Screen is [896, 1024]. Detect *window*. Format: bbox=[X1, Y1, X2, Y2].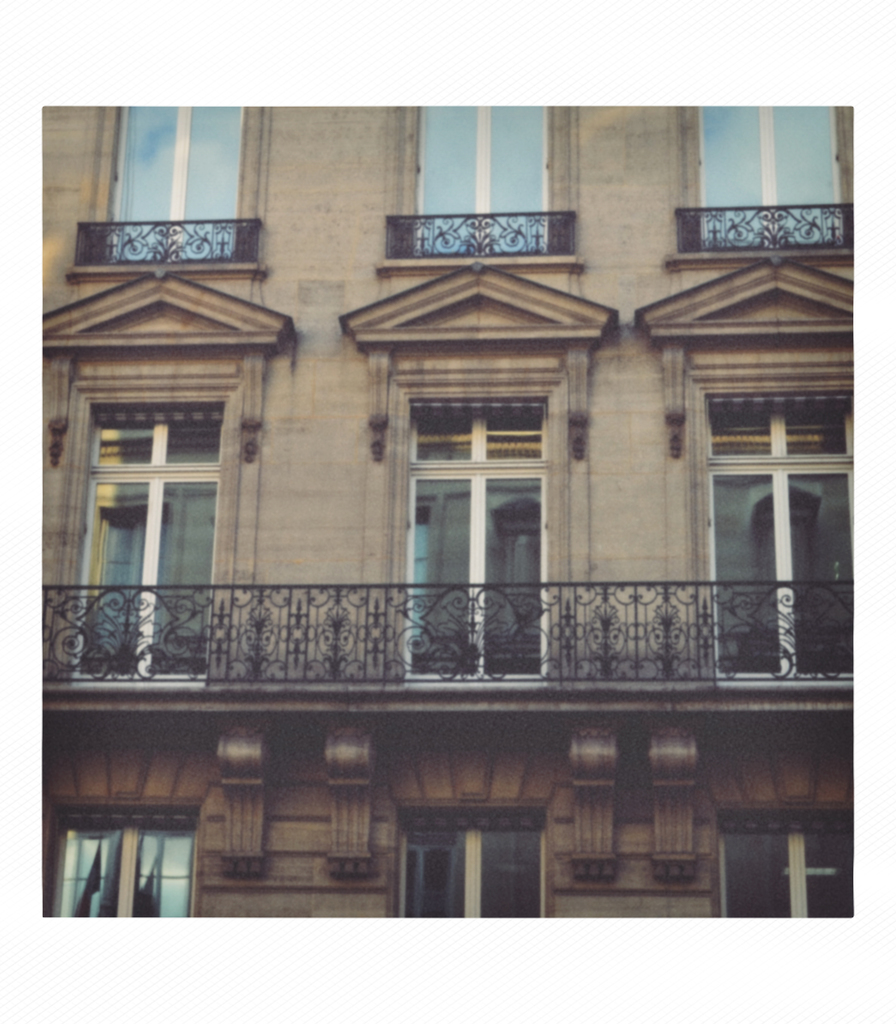
bbox=[390, 401, 563, 676].
